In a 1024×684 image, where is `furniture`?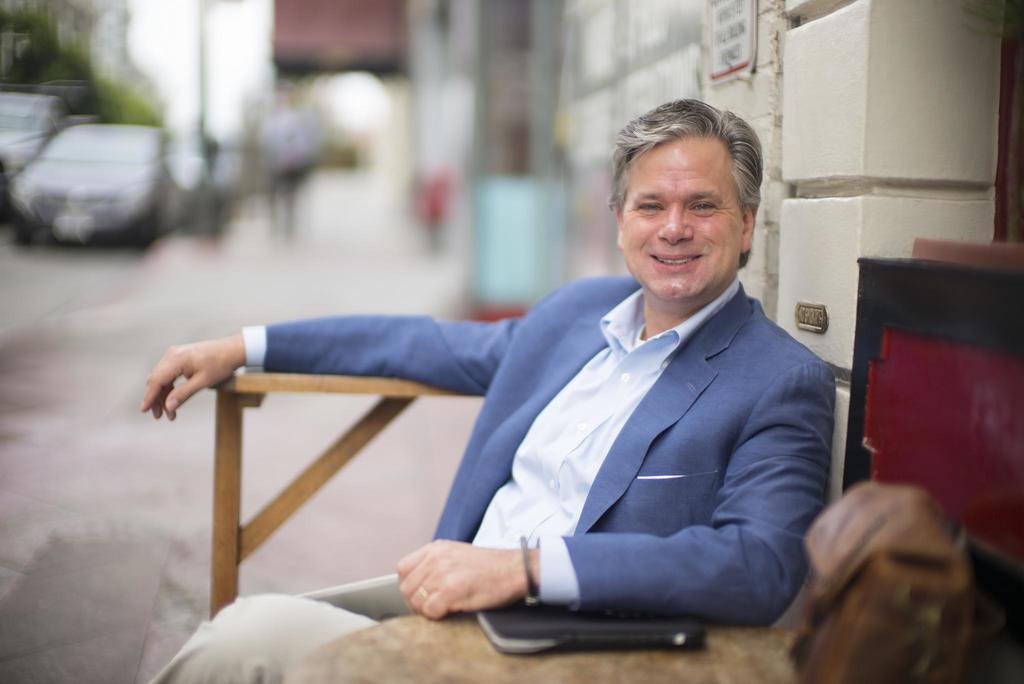
x1=209 y1=366 x2=484 y2=620.
